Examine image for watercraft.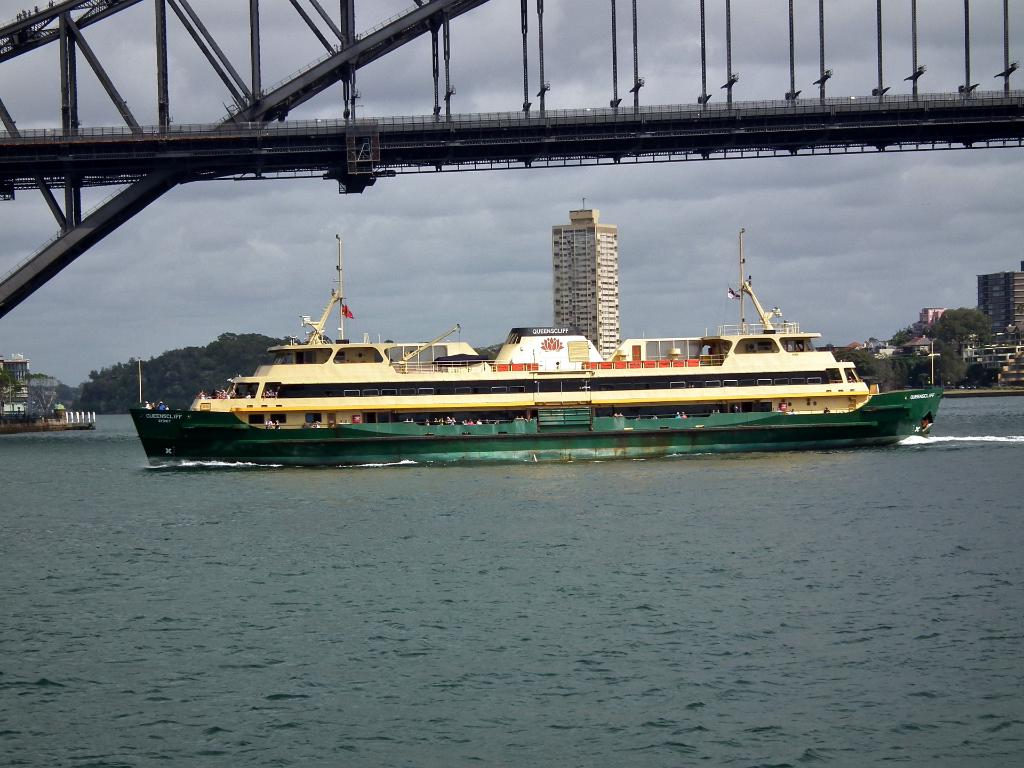
Examination result: 129:232:946:467.
